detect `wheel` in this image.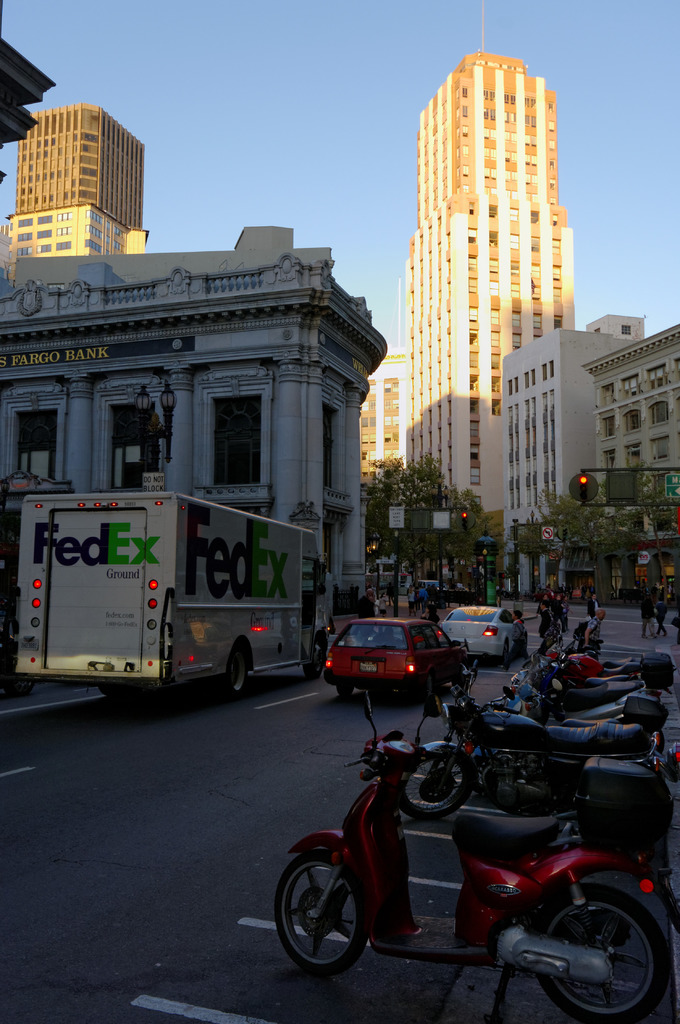
Detection: [left=501, top=642, right=509, bottom=661].
